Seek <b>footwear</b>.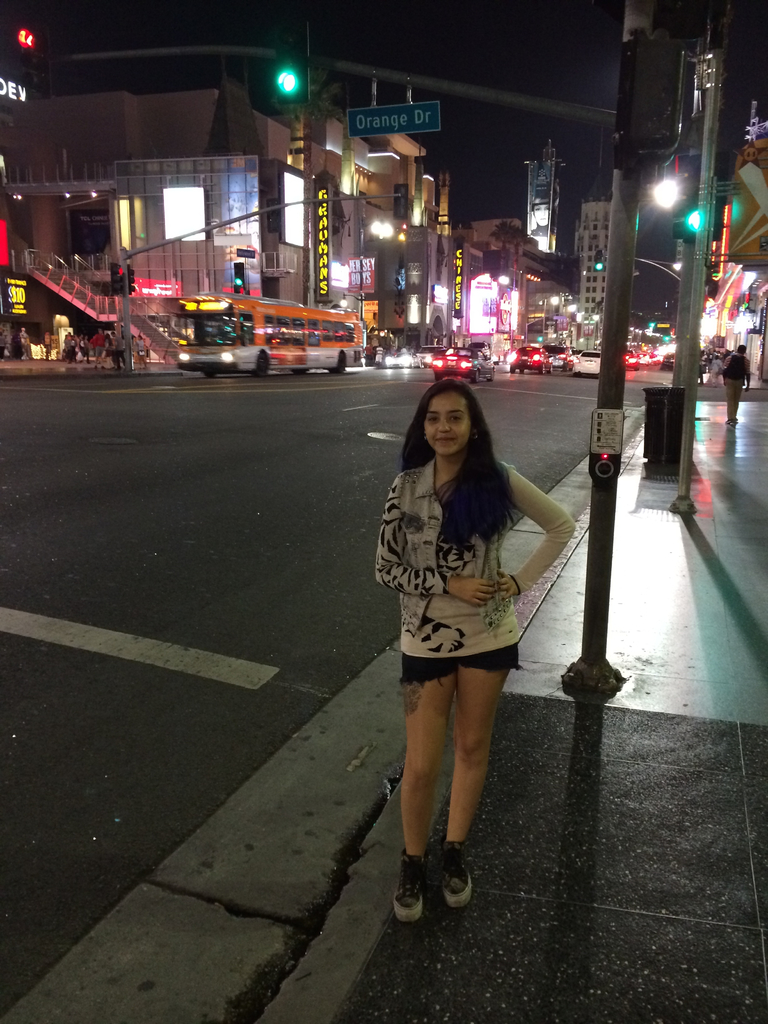
locate(724, 417, 737, 427).
